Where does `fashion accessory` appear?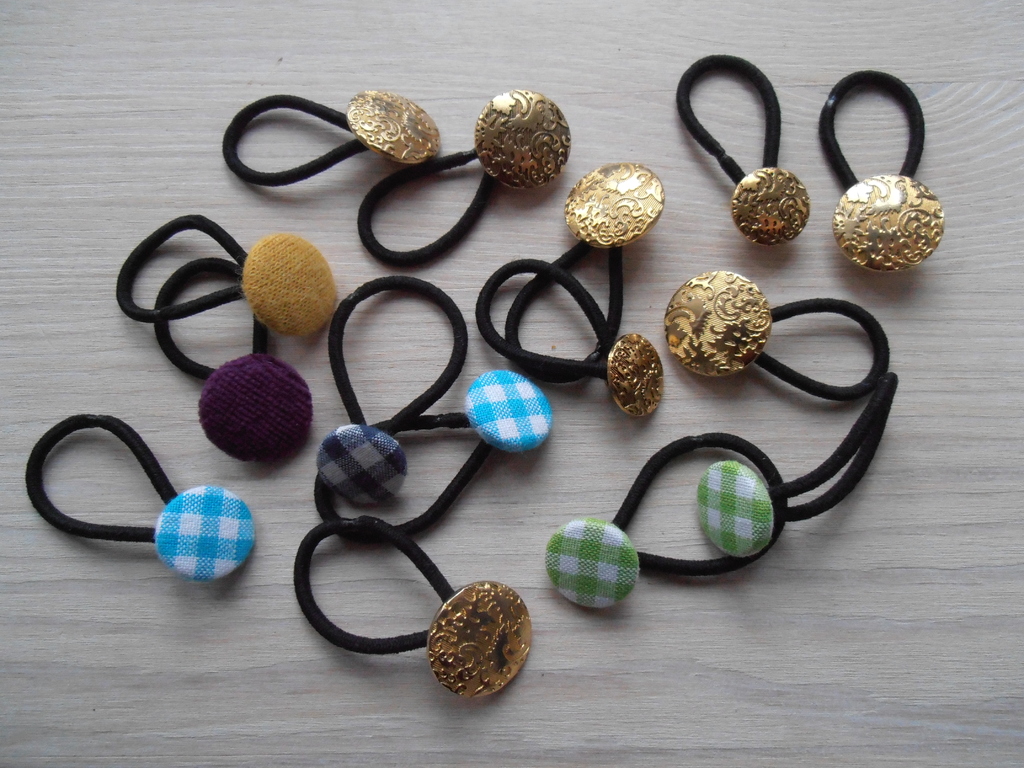
Appears at pyautogui.locateOnScreen(542, 431, 788, 607).
